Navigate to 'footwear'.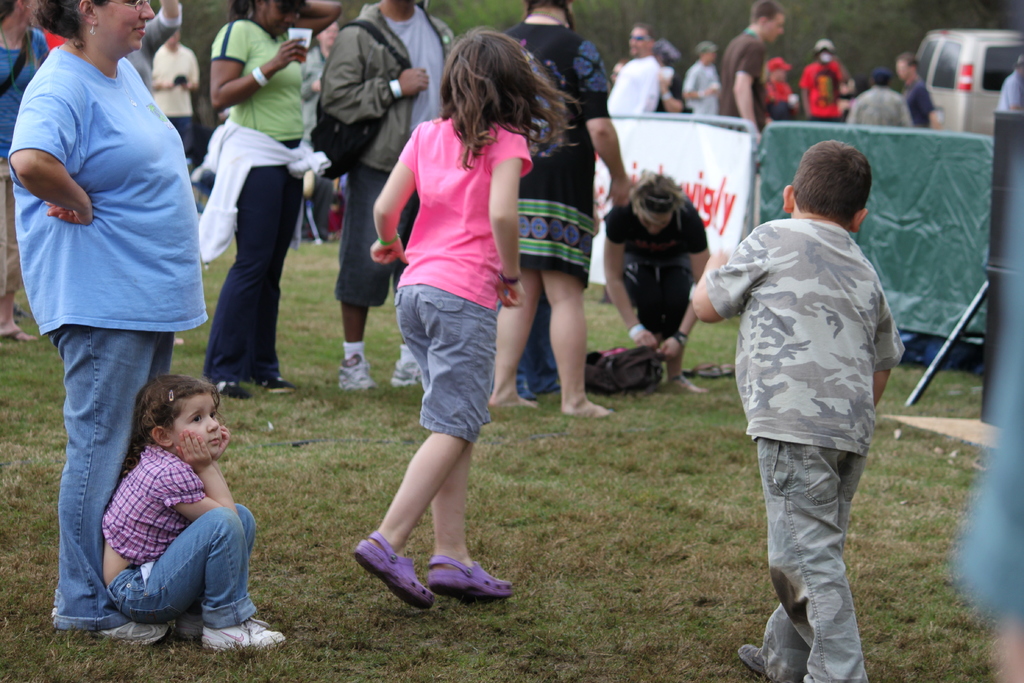
Navigation target: 88 621 170 649.
